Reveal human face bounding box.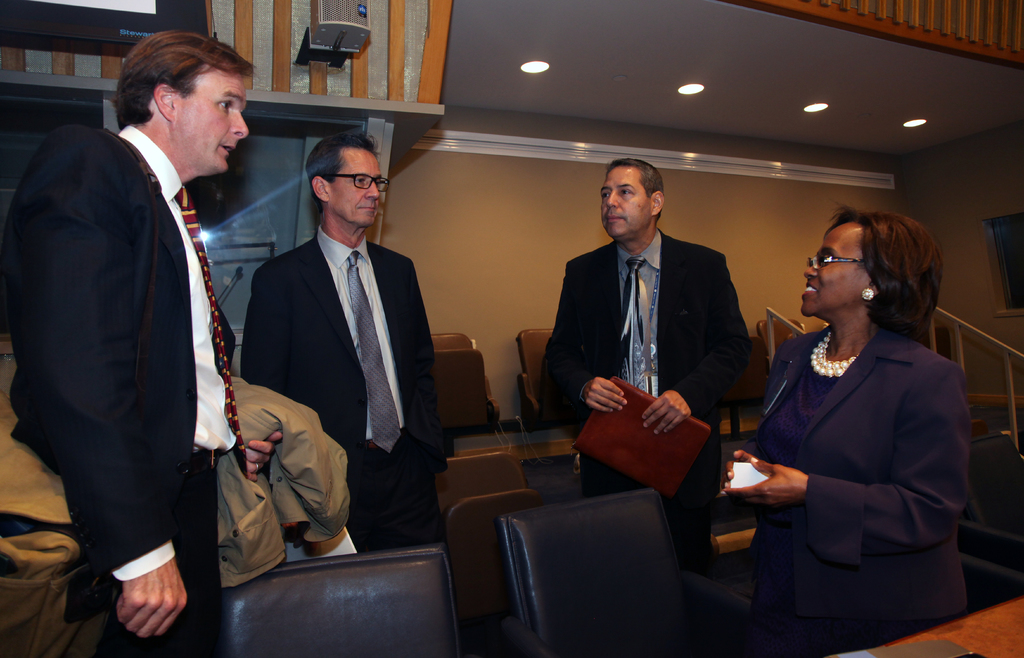
Revealed: [x1=596, y1=168, x2=652, y2=242].
